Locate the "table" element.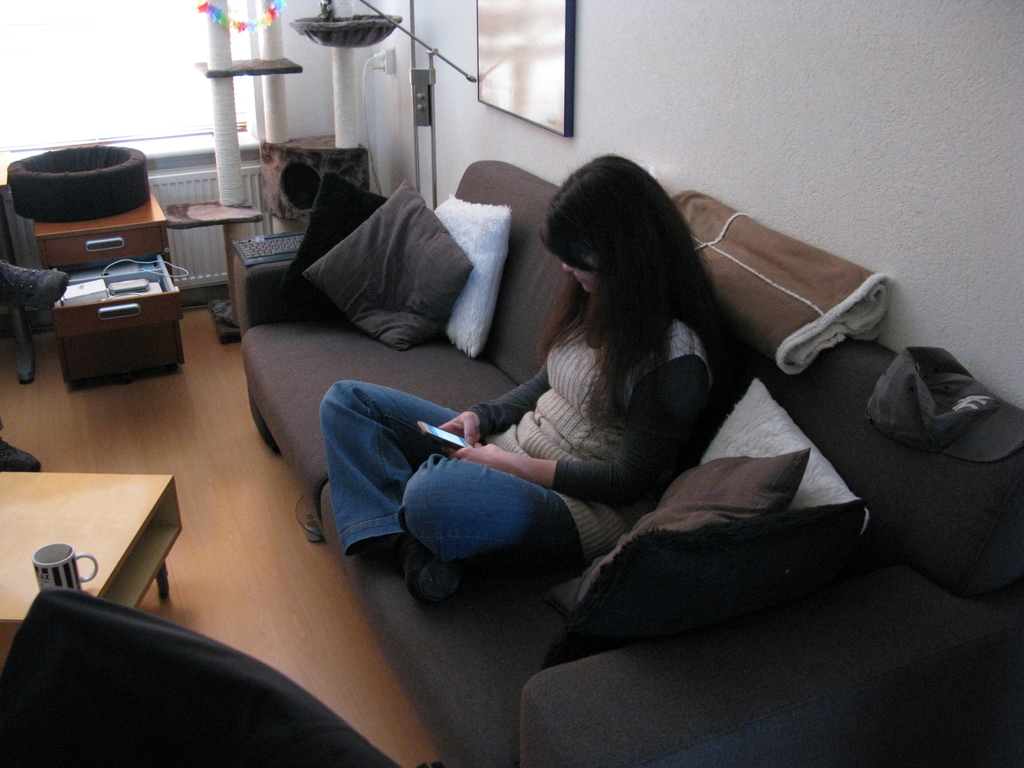
Element bbox: box=[0, 471, 182, 615].
